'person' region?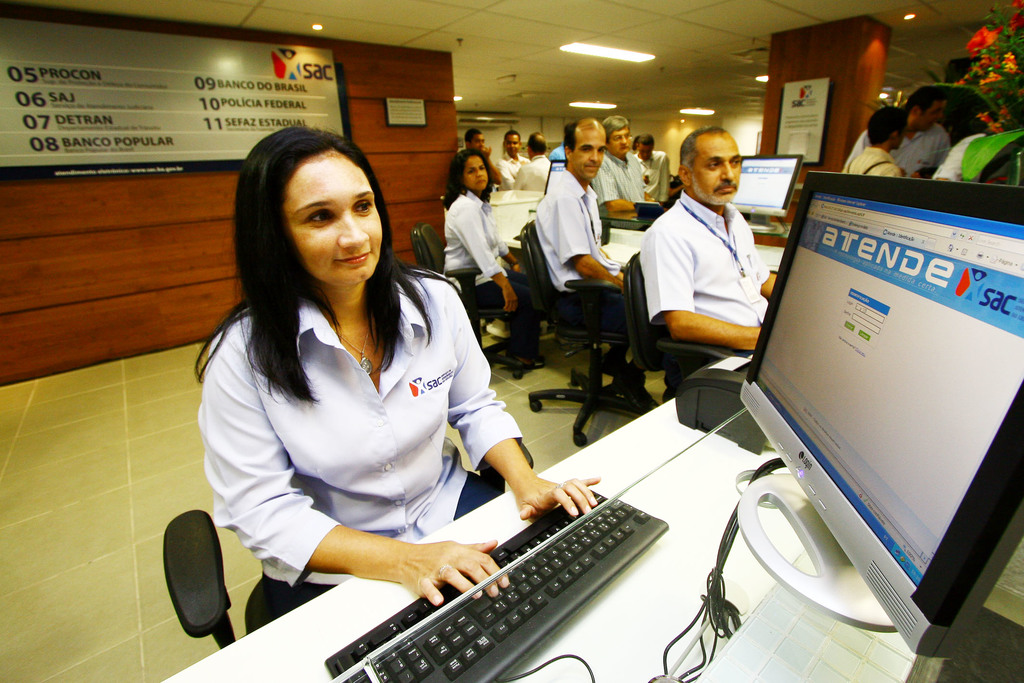
BBox(493, 126, 524, 194)
